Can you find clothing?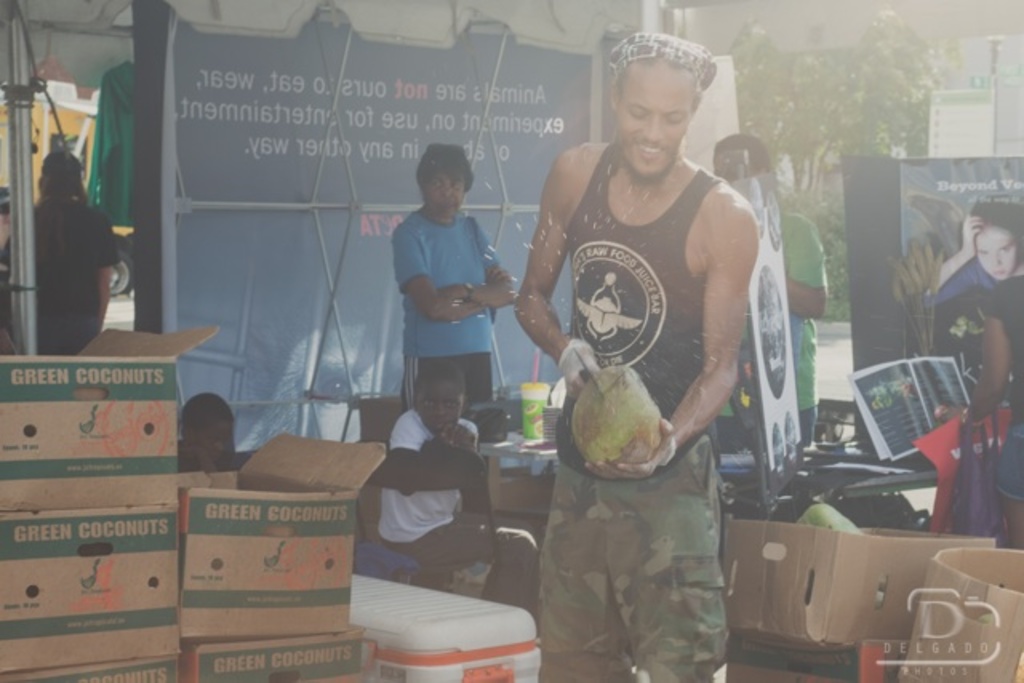
Yes, bounding box: 773 206 829 401.
